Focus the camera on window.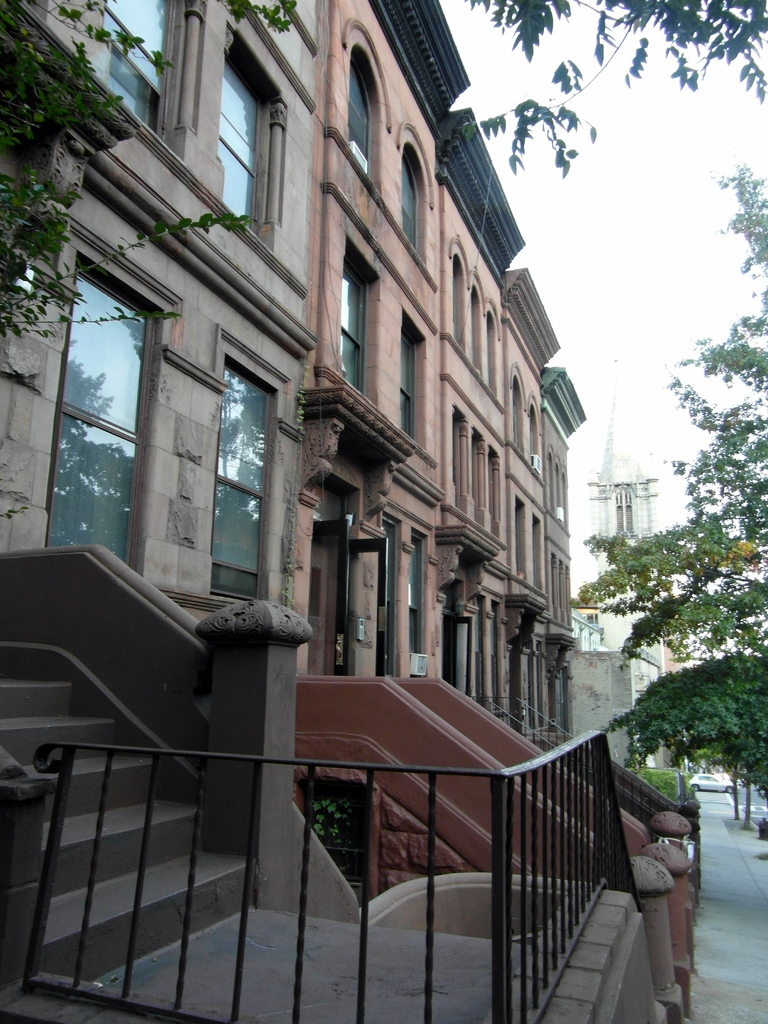
Focus region: 406:531:429:676.
